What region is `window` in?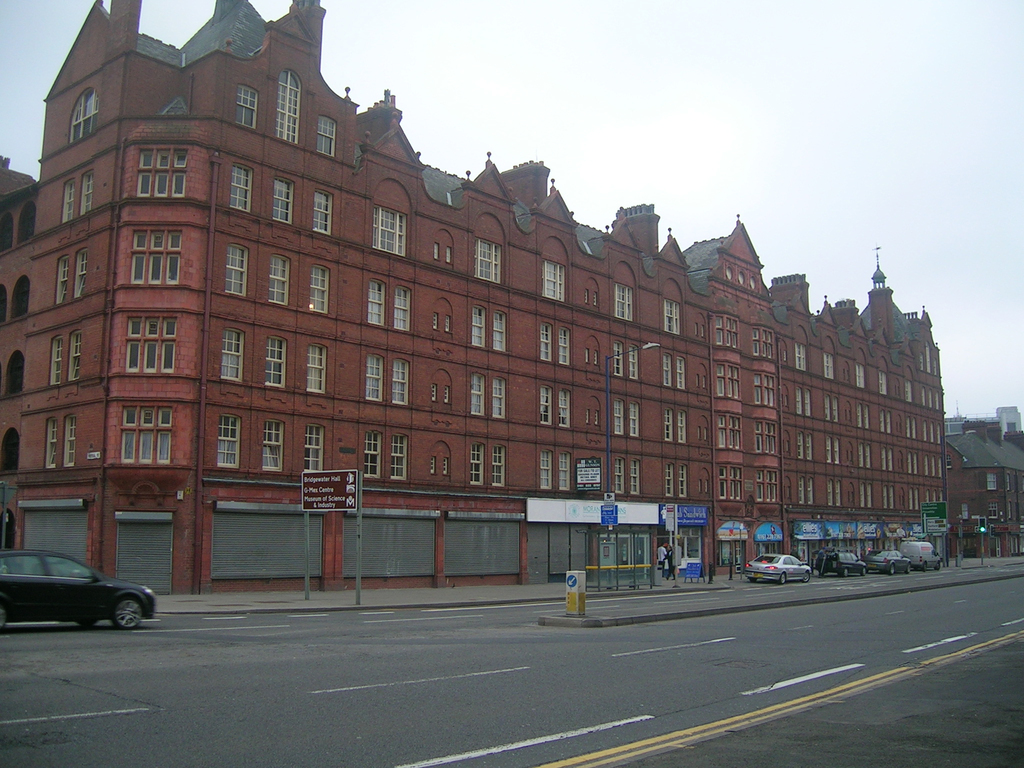
<bbox>0, 279, 5, 325</bbox>.
